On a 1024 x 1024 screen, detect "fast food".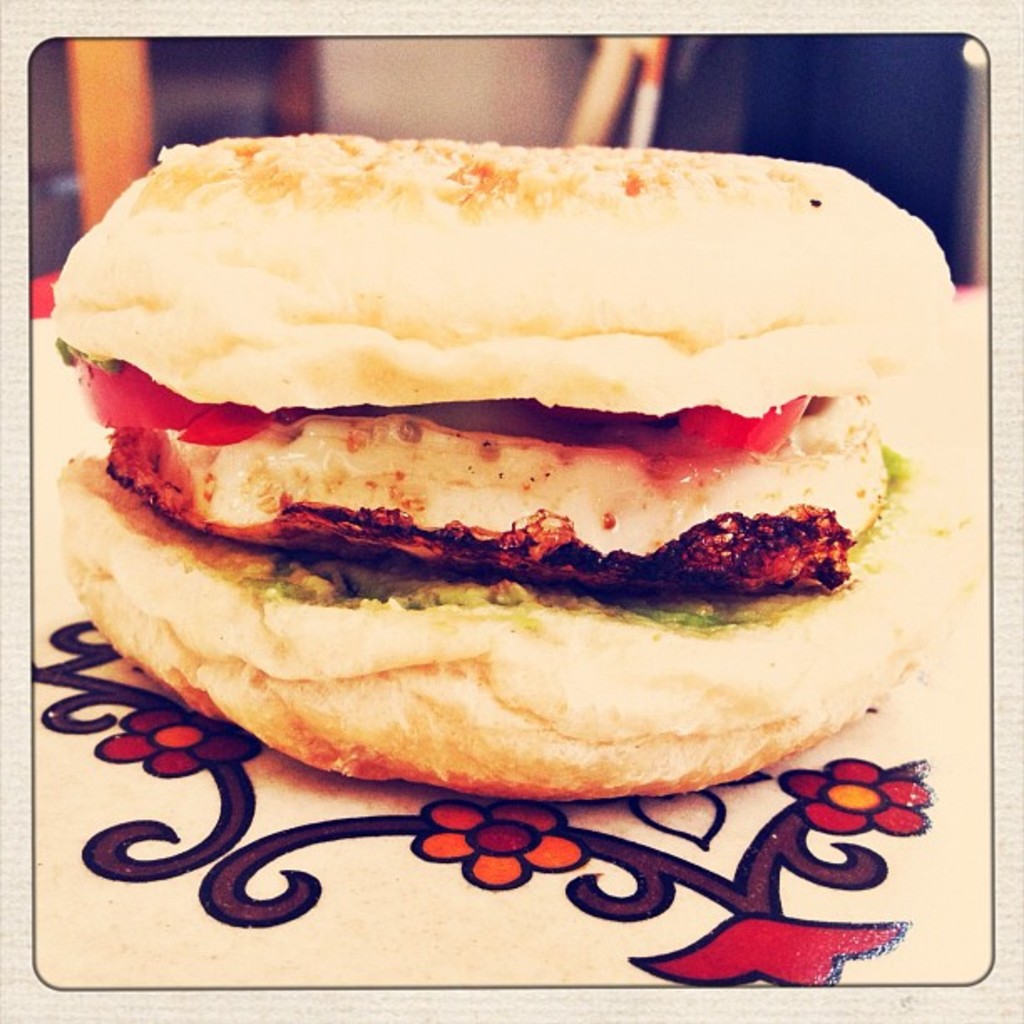
bbox(54, 127, 949, 801).
